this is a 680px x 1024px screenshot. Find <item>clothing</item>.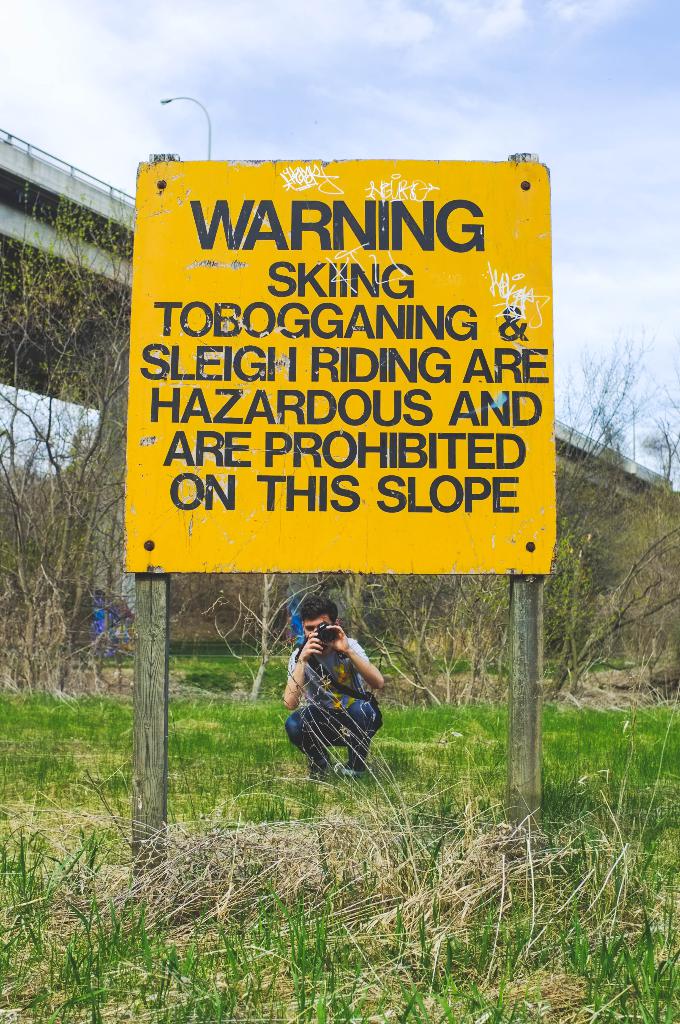
Bounding box: bbox=[286, 623, 385, 779].
